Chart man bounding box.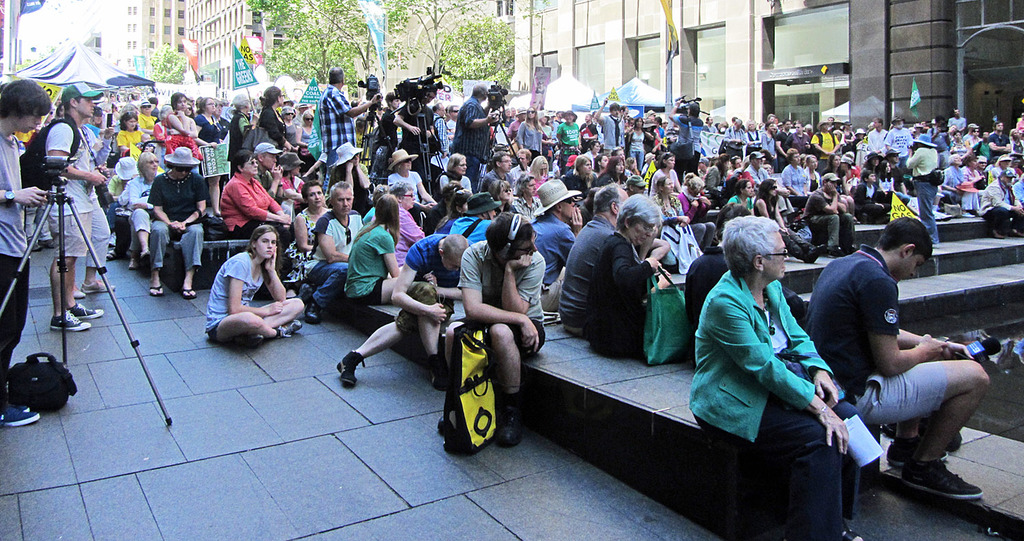
Charted: rect(295, 180, 363, 320).
